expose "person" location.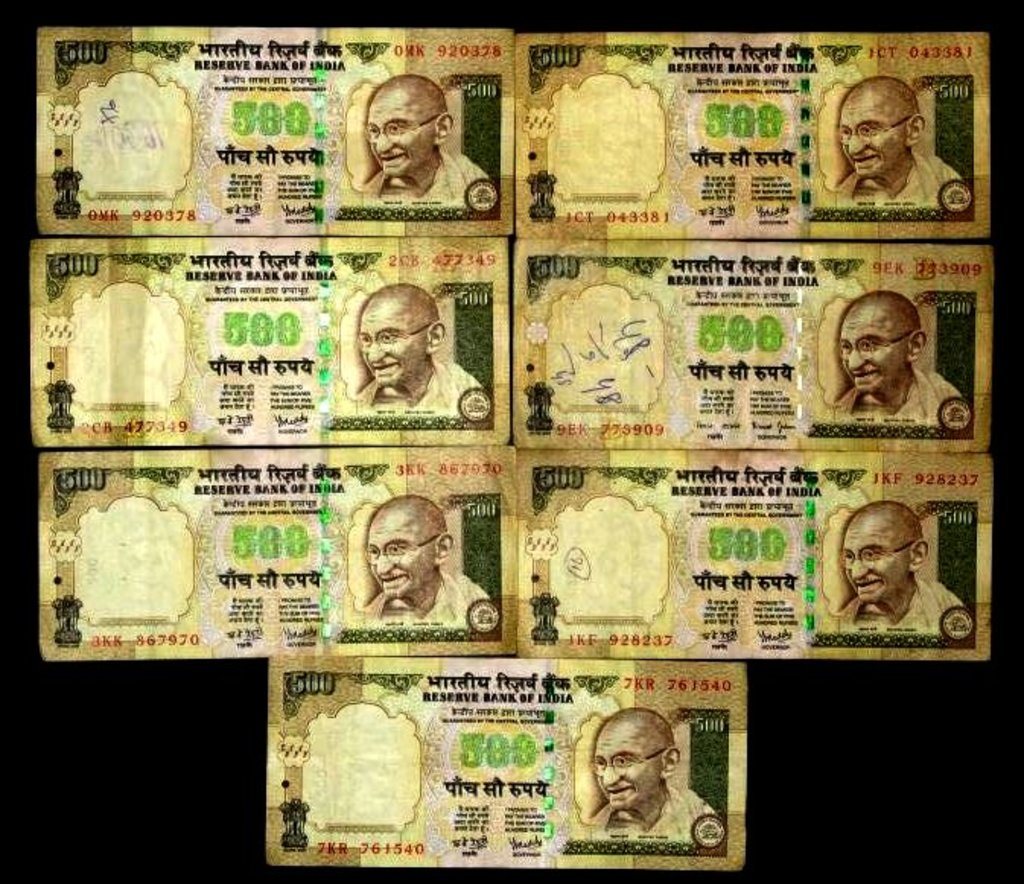
Exposed at (589,704,718,838).
